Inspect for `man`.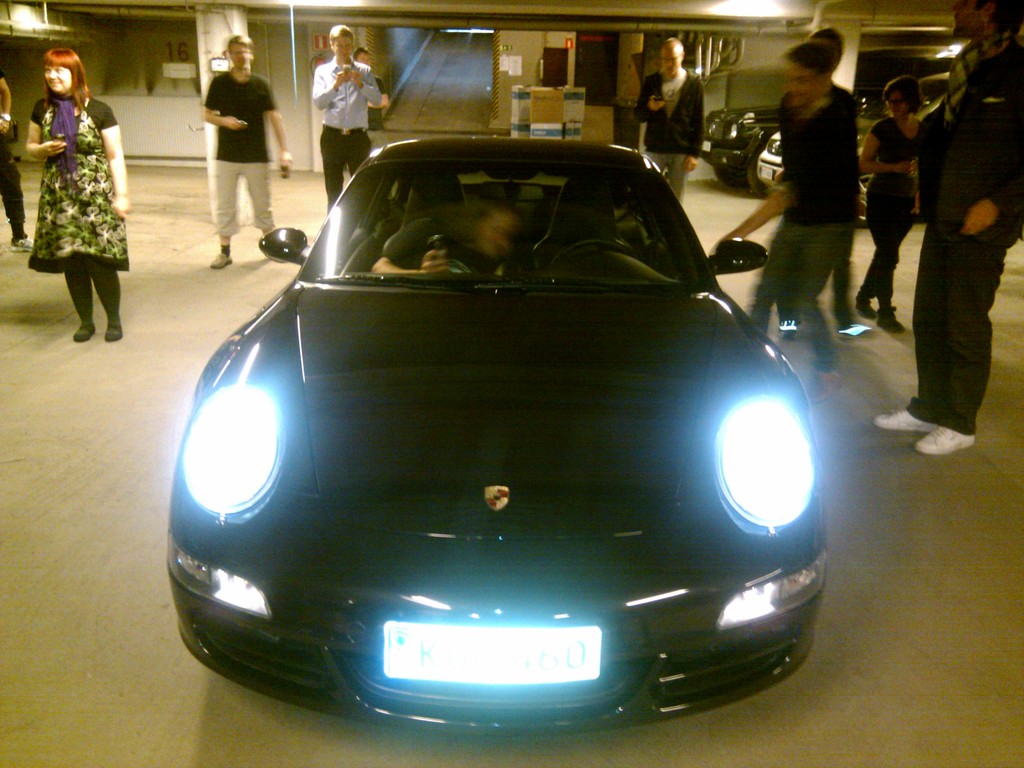
Inspection: (left=882, top=61, right=1020, bottom=456).
